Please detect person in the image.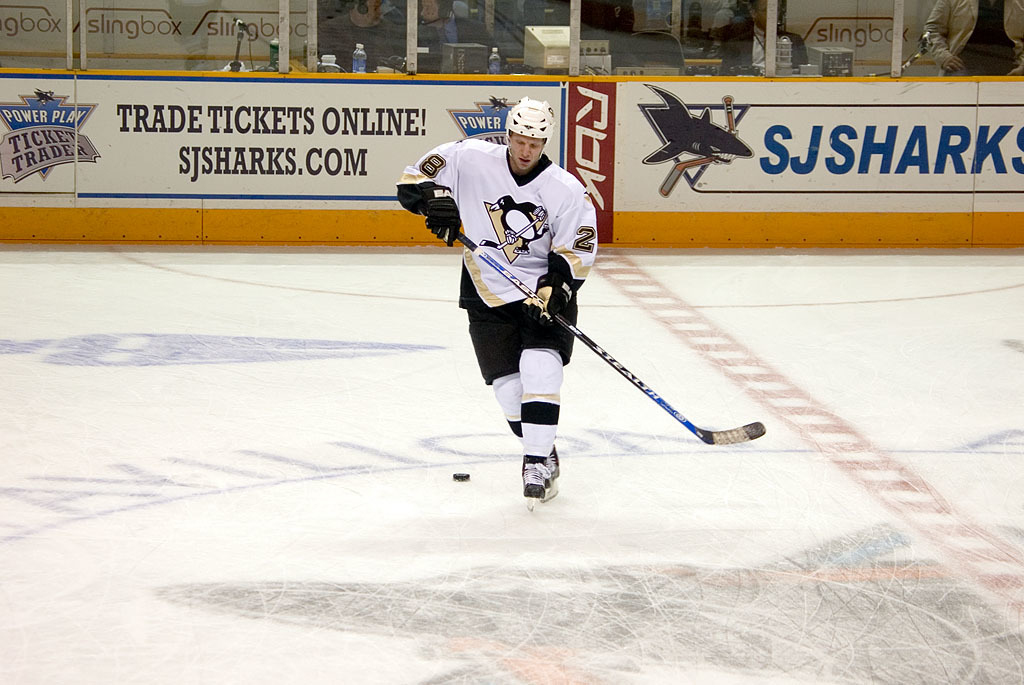
detection(431, 107, 608, 530).
